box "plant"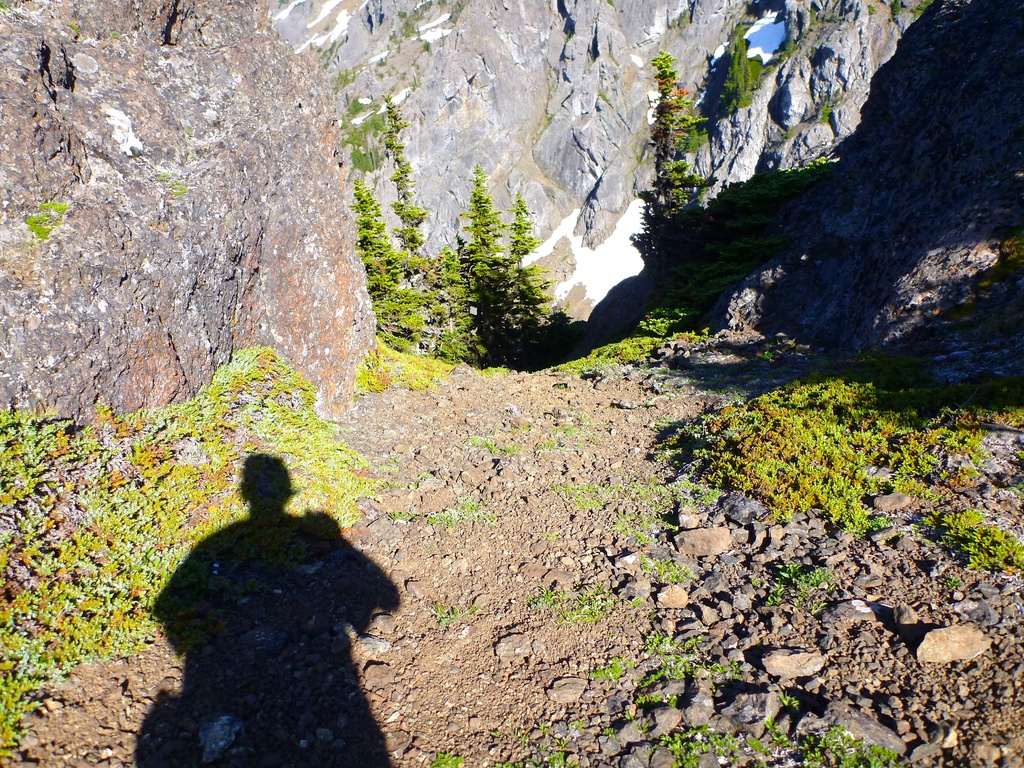
[388, 31, 397, 39]
